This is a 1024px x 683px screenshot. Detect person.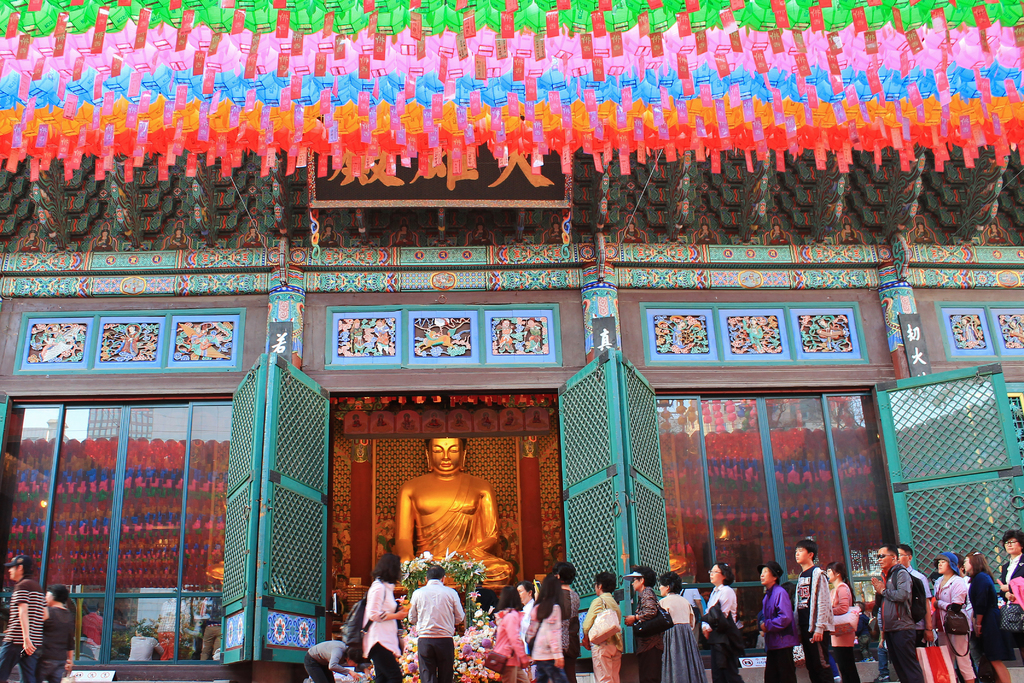
bbox=(680, 571, 700, 616).
